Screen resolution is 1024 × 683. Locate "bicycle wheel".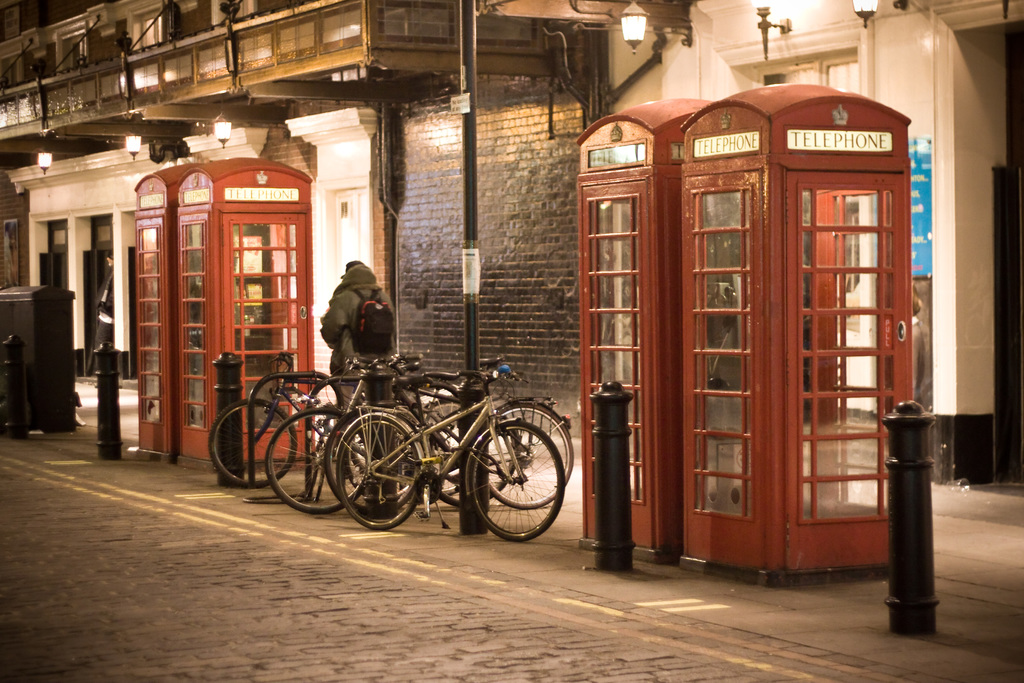
266 410 368 515.
